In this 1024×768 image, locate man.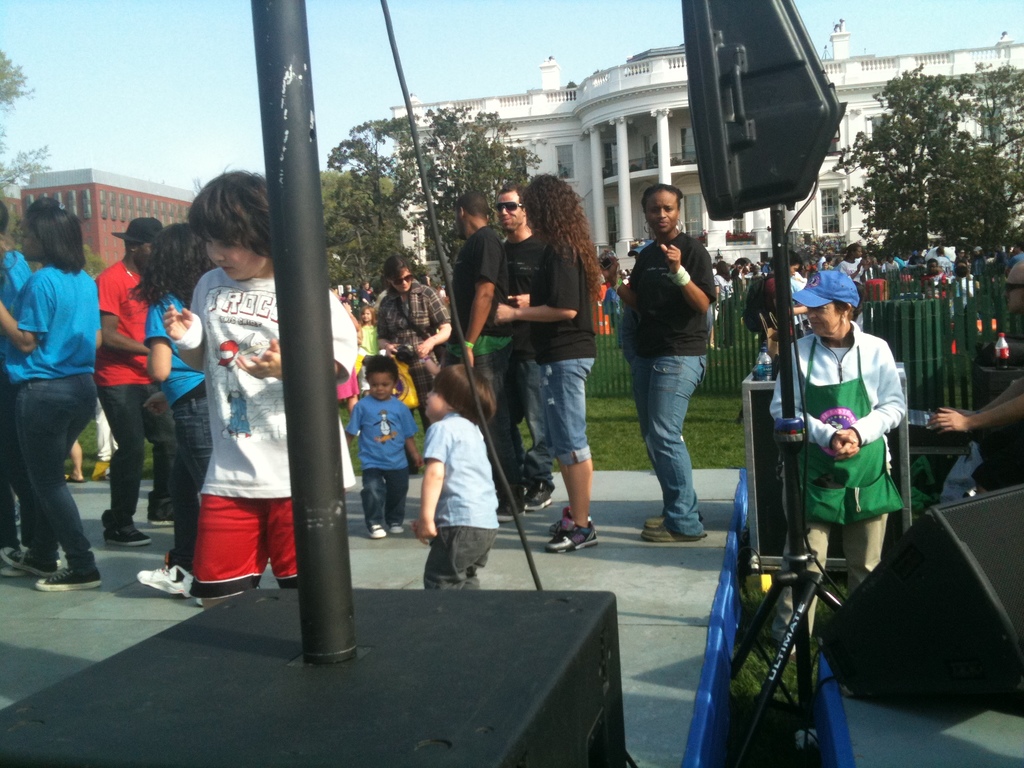
Bounding box: 444:181:531:526.
